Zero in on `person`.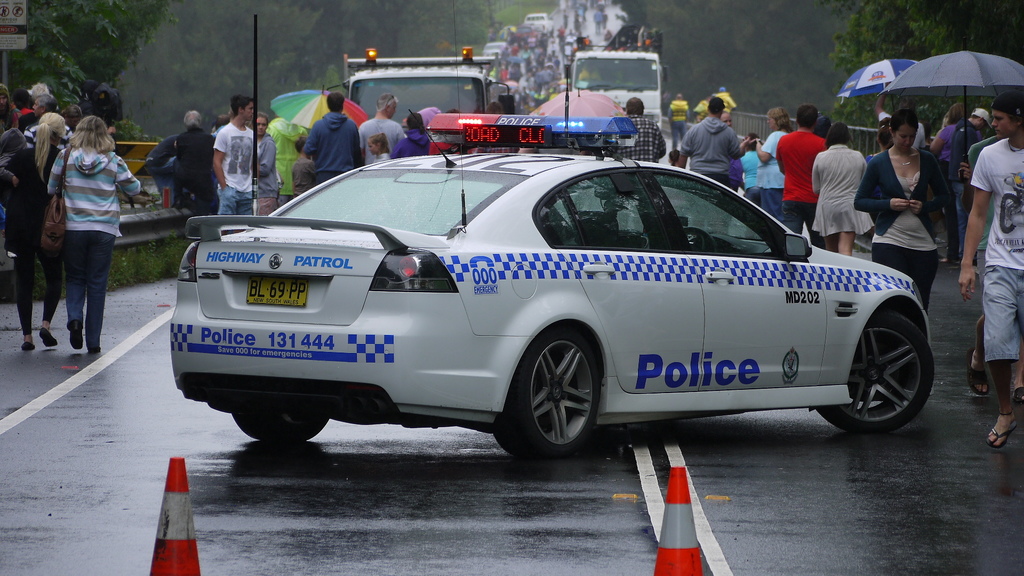
Zeroed in: [614, 98, 659, 164].
